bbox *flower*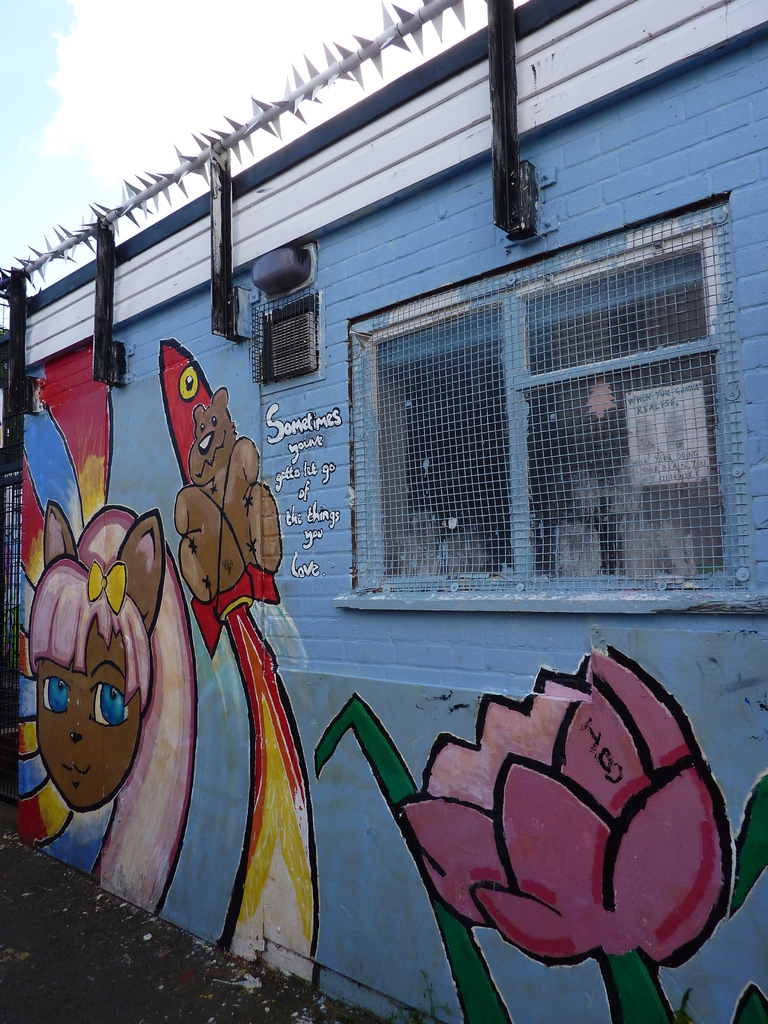
385:658:739:963
